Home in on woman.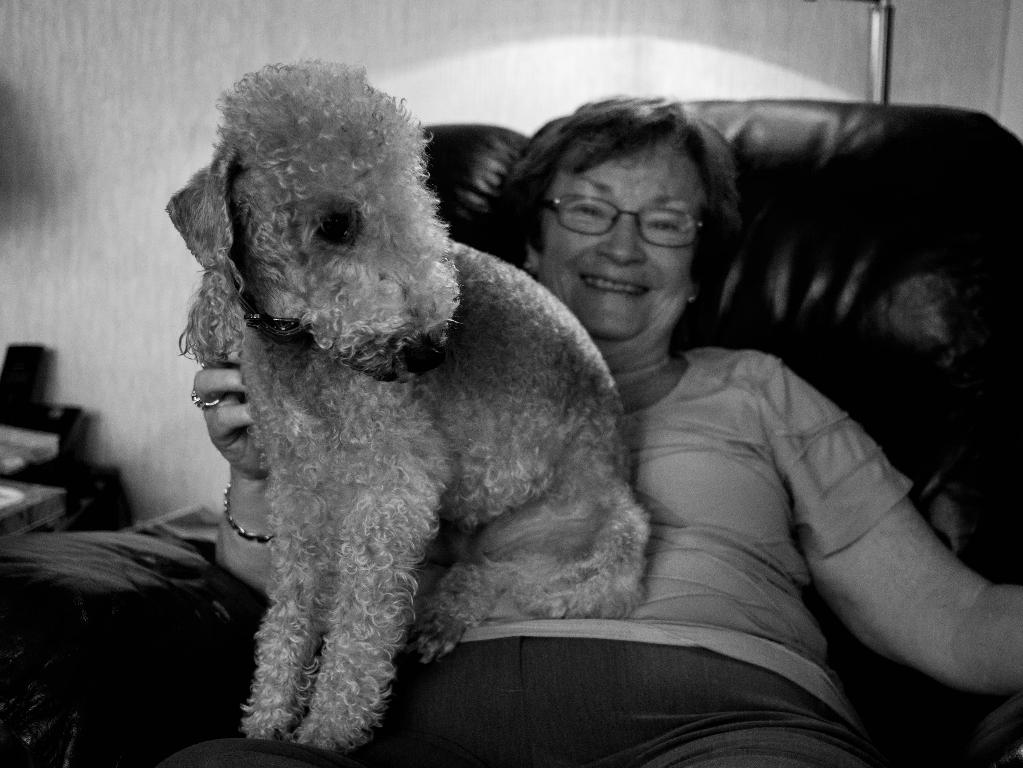
Homed in at 192/93/1022/763.
